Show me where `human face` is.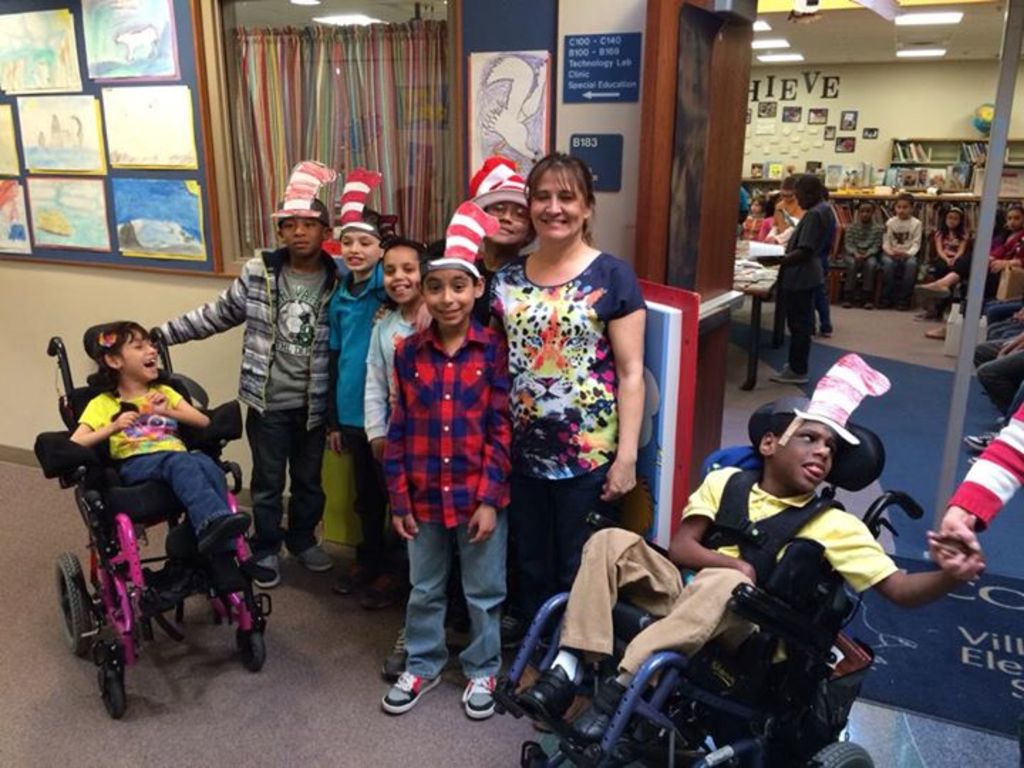
`human face` is at pyautogui.locateOnScreen(337, 220, 383, 272).
